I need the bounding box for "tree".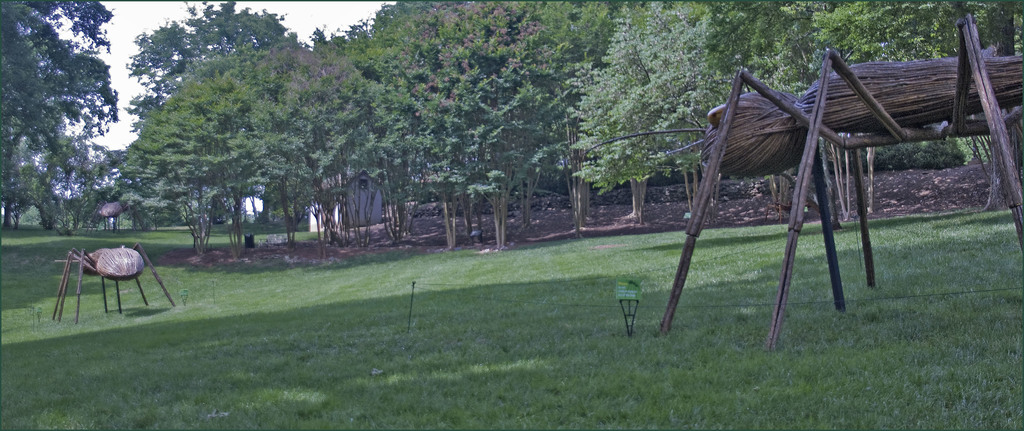
Here it is: locate(308, 96, 431, 246).
